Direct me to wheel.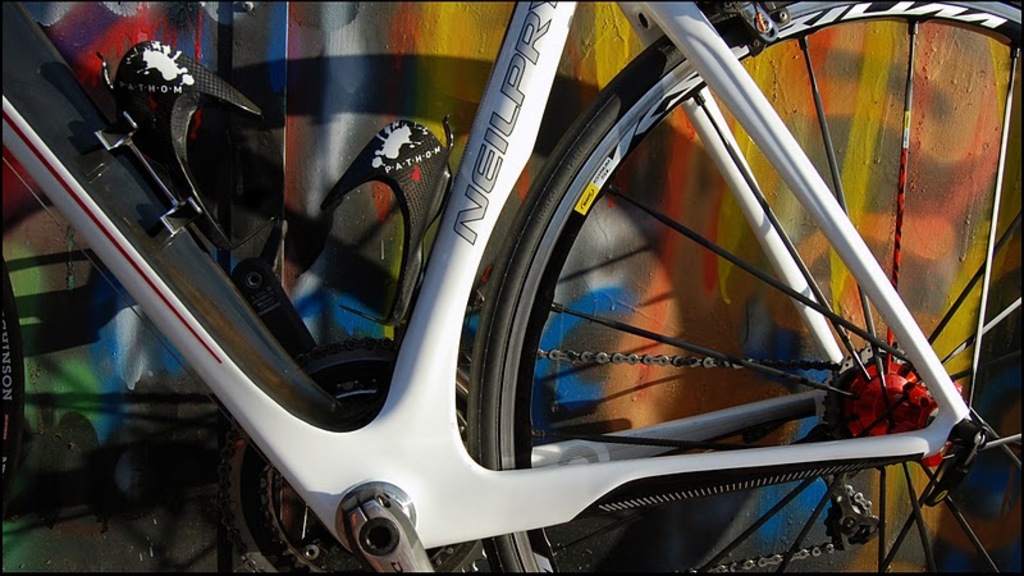
Direction: <box>253,371,479,572</box>.
